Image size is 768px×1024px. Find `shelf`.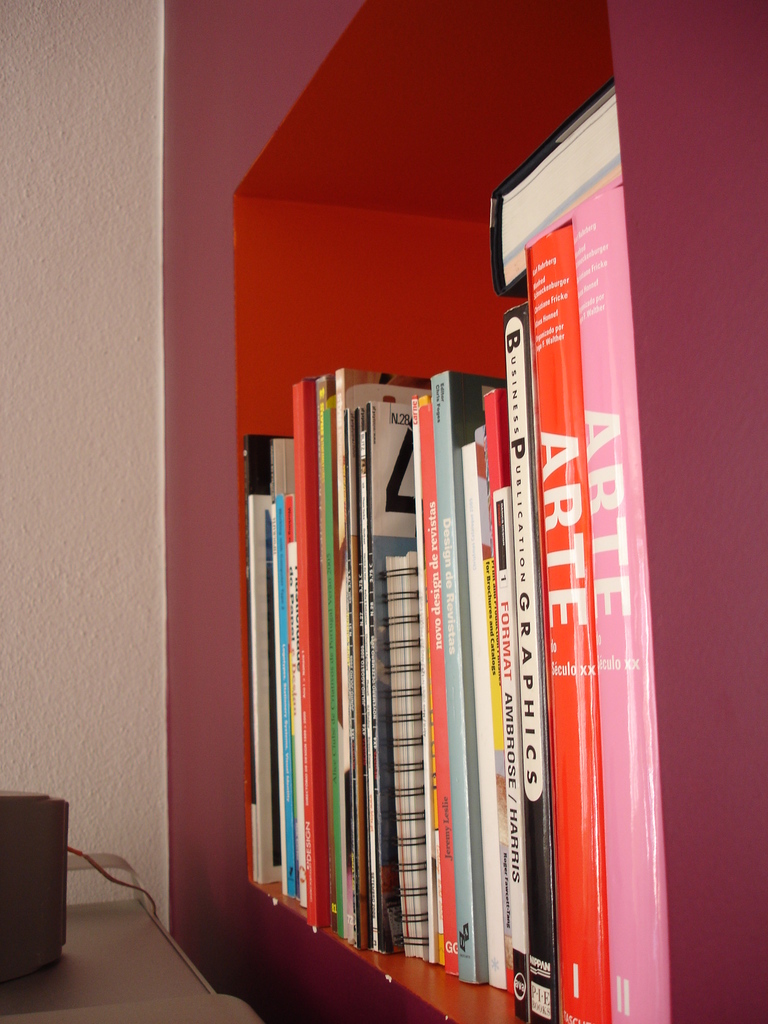
x1=173, y1=24, x2=694, y2=1023.
